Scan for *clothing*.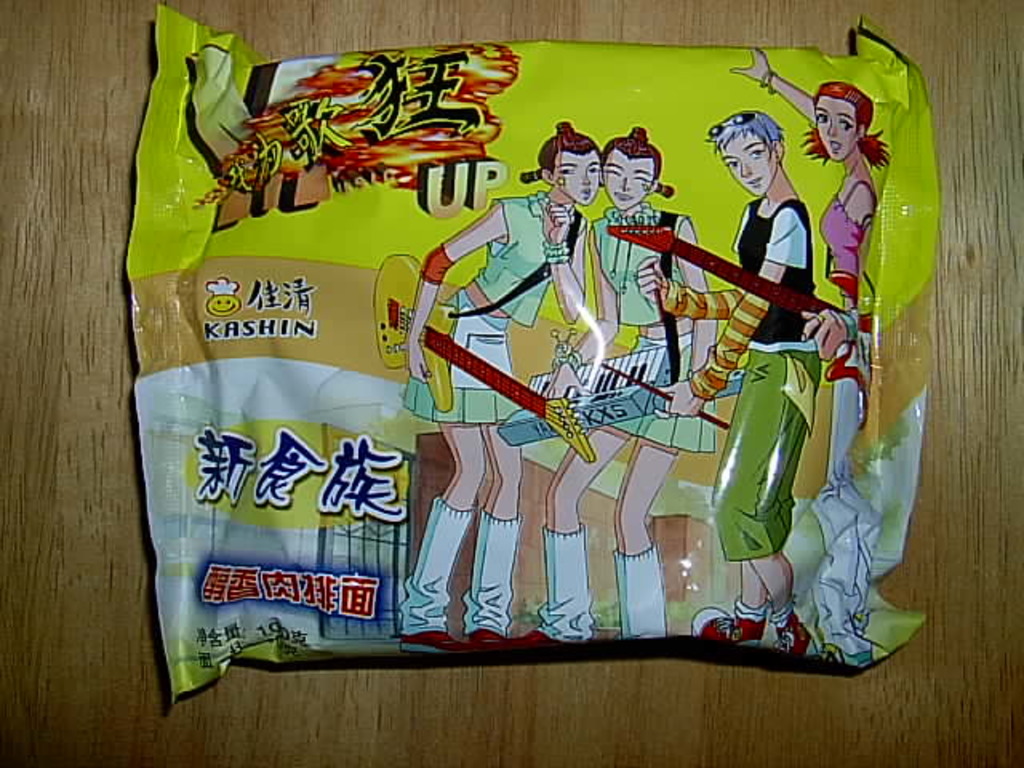
Scan result: bbox=[709, 360, 814, 557].
